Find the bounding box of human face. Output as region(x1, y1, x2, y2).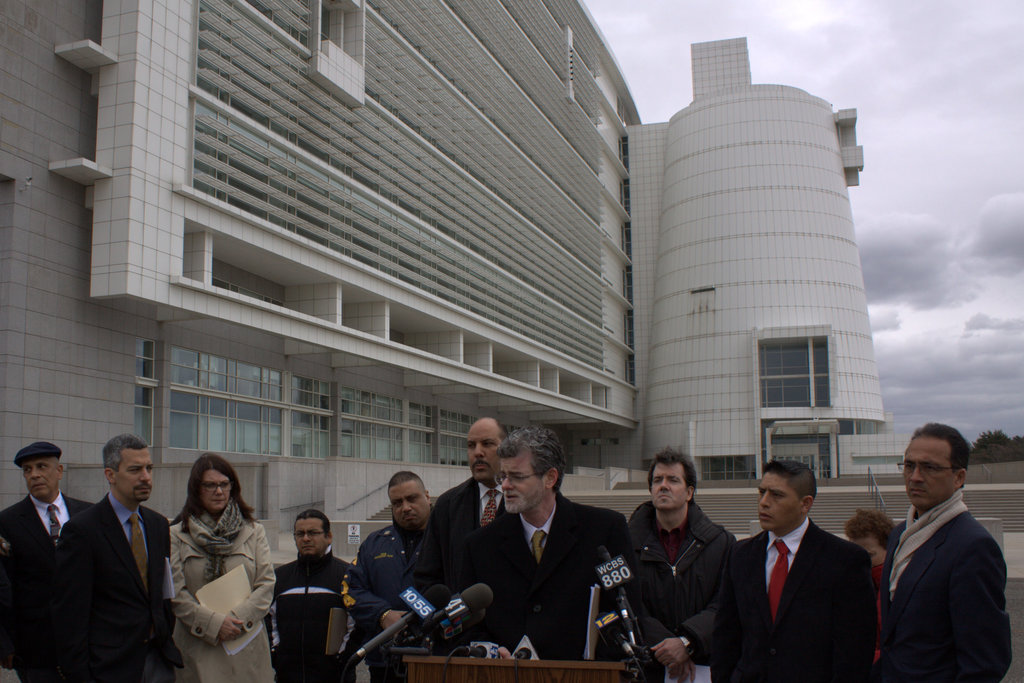
region(198, 468, 229, 509).
